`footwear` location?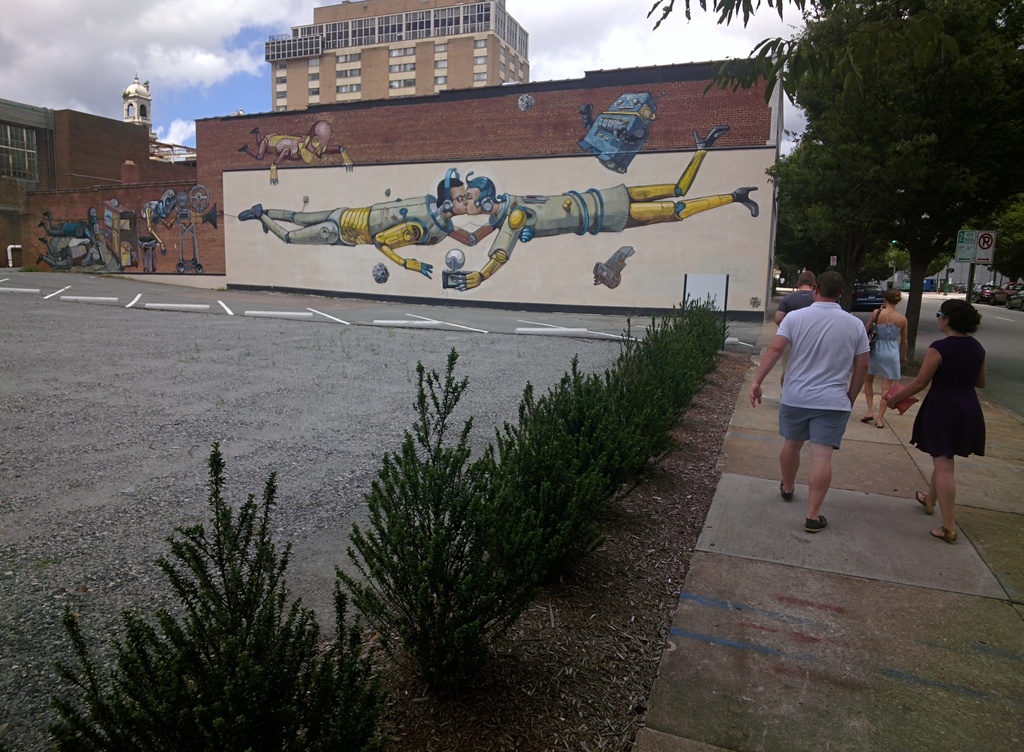
35,254,44,265
